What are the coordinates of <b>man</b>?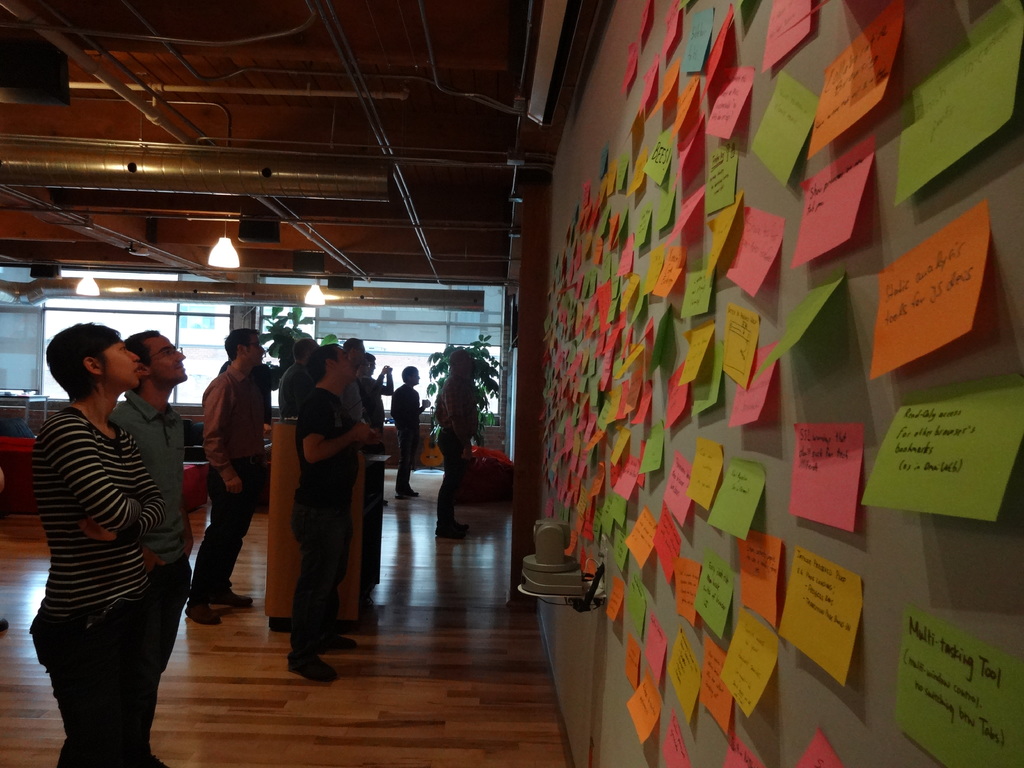
x1=178 y1=324 x2=252 y2=623.
